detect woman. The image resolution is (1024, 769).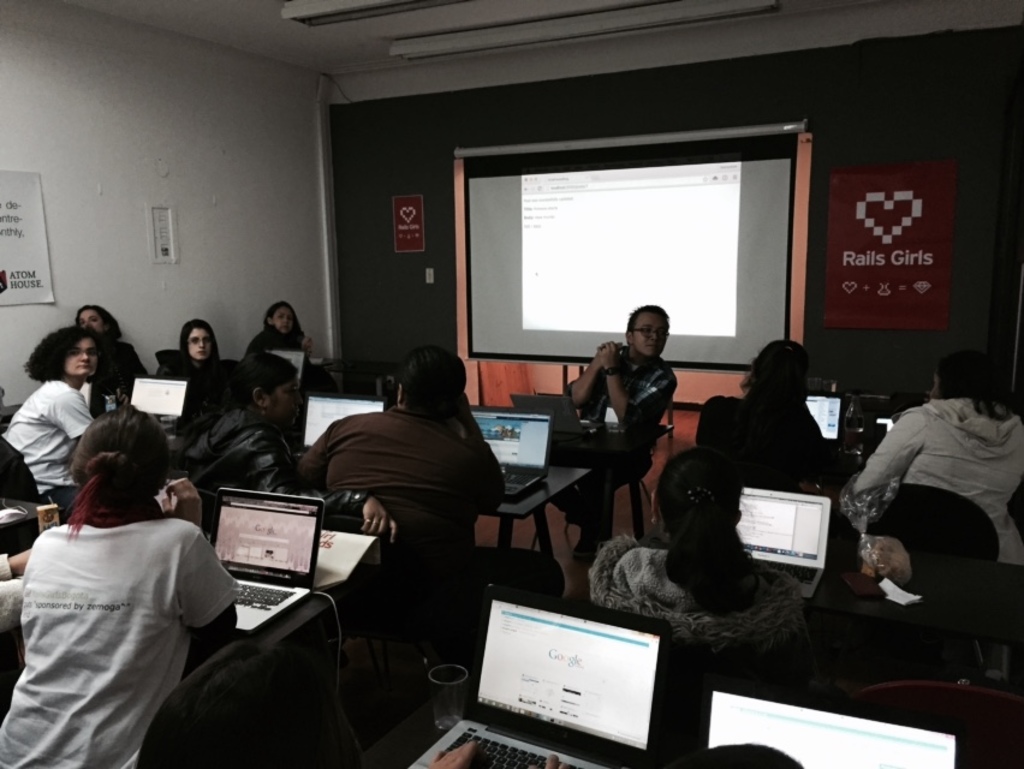
[72,299,154,411].
